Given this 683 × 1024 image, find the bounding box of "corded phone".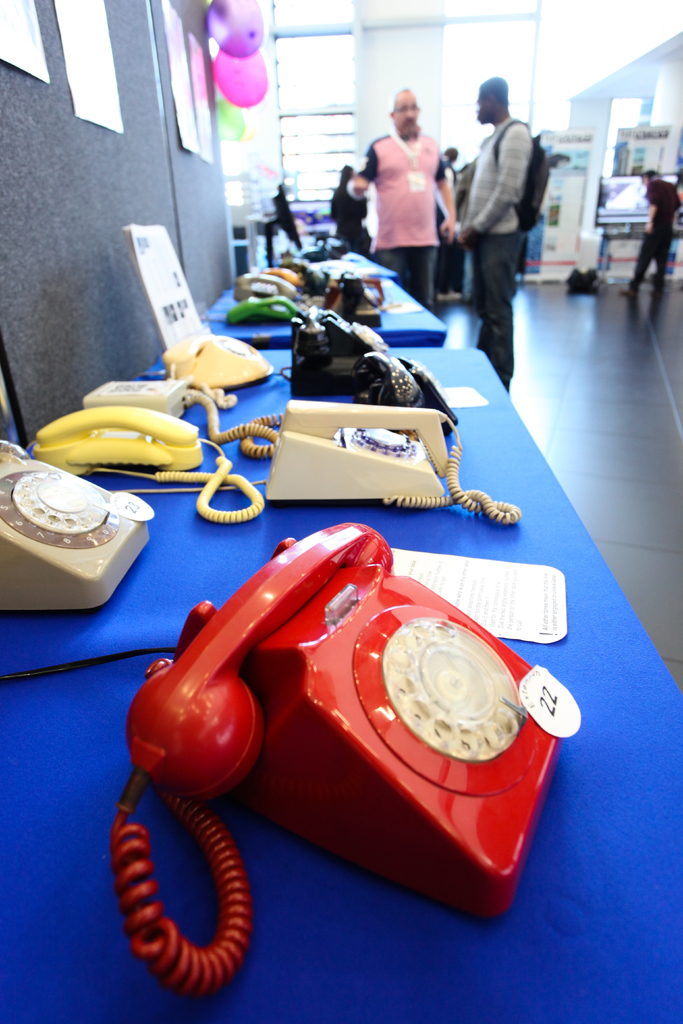
226:296:300:329.
